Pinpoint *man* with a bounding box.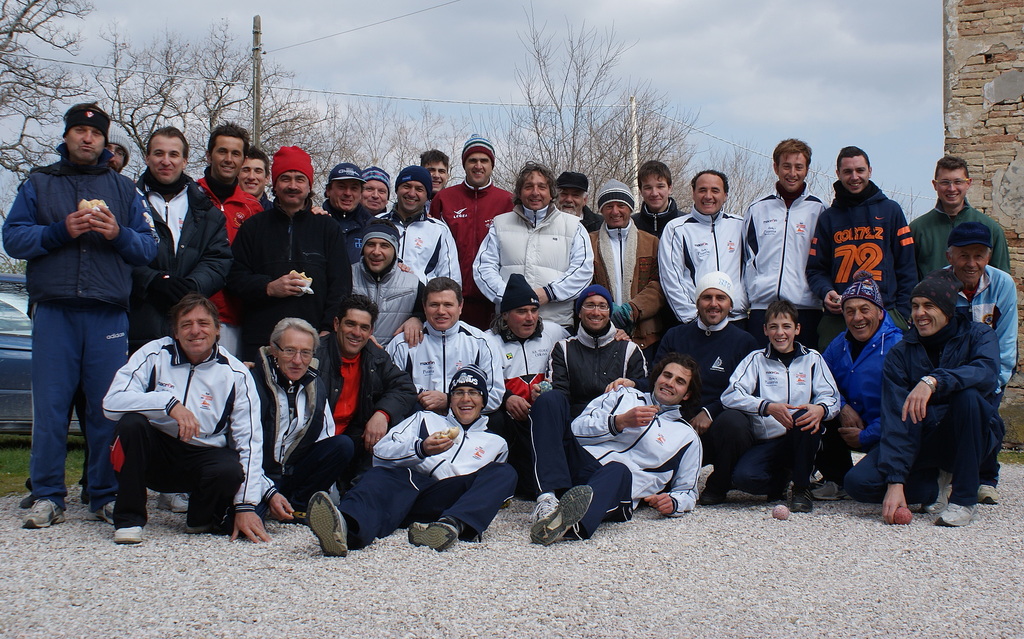
region(641, 263, 778, 466).
